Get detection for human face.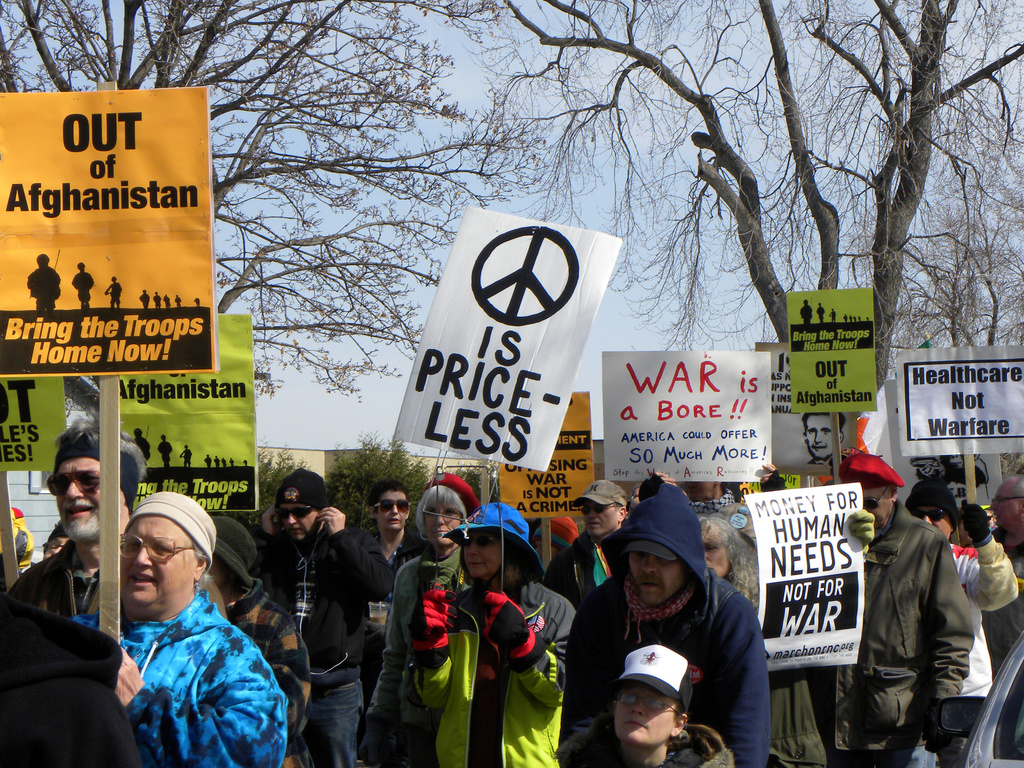
Detection: [left=916, top=500, right=956, bottom=541].
